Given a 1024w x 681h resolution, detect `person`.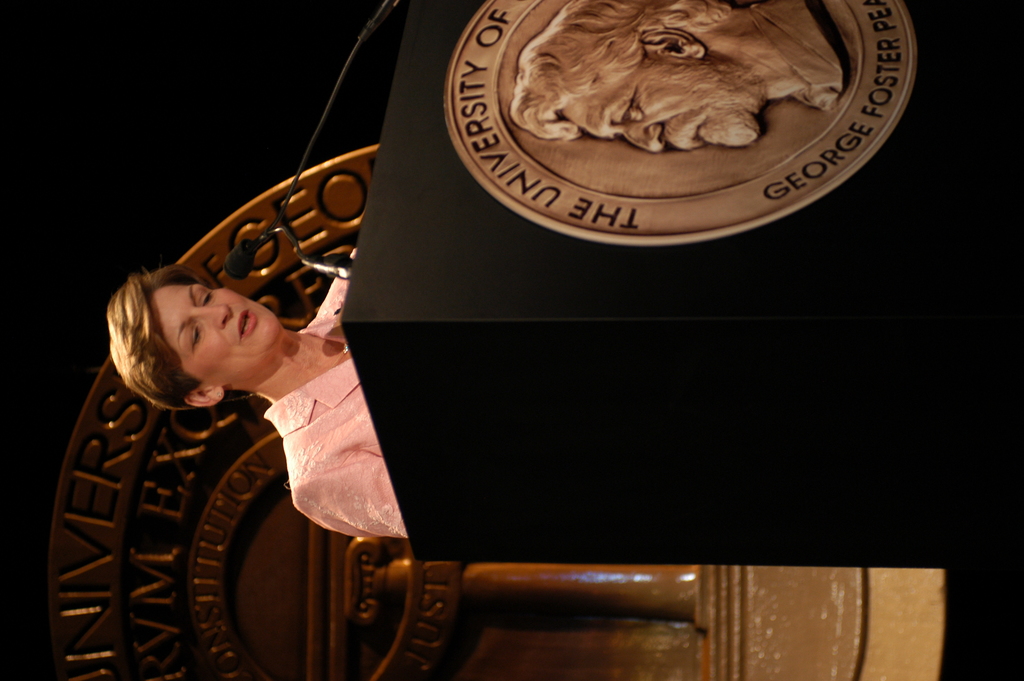
506,0,851,155.
